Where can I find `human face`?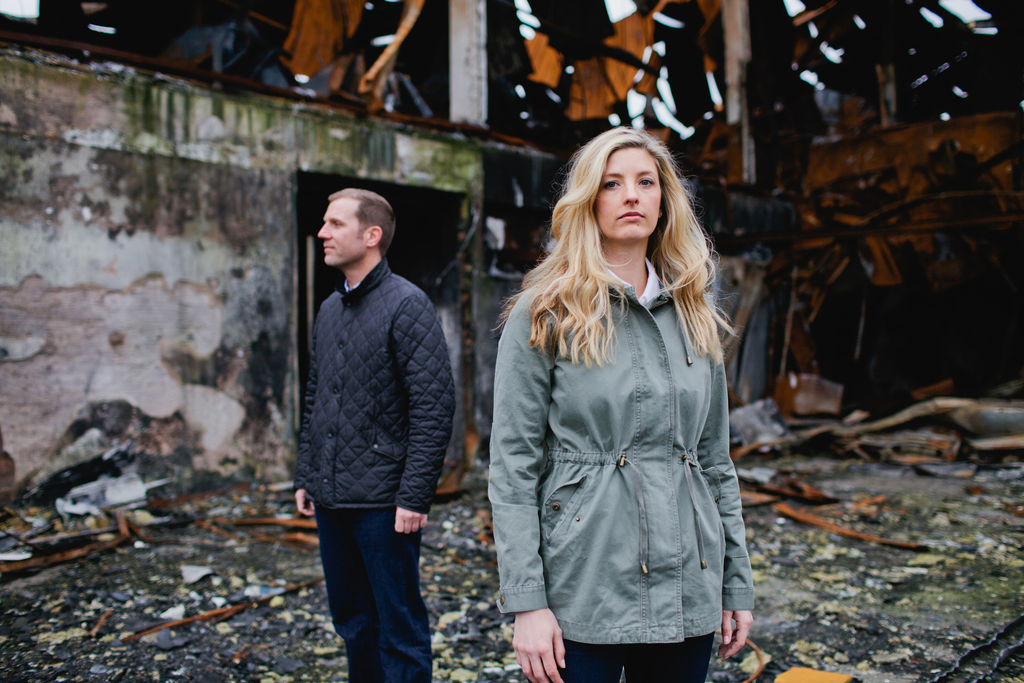
You can find it at 316:195:363:266.
